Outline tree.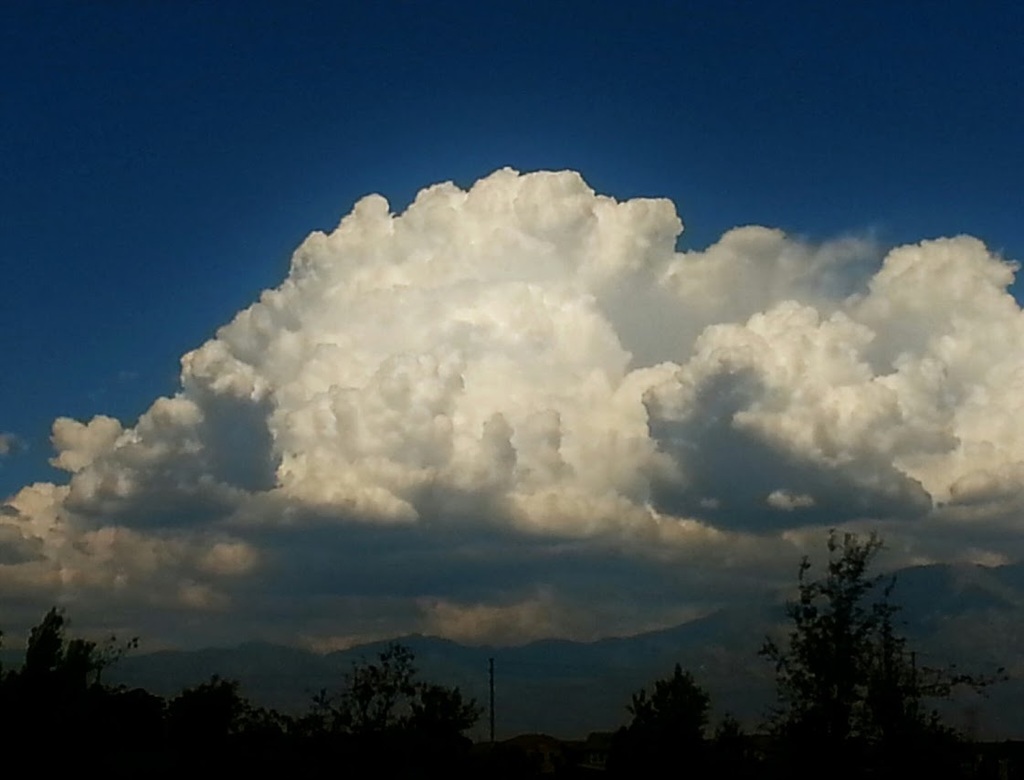
Outline: region(134, 672, 291, 779).
